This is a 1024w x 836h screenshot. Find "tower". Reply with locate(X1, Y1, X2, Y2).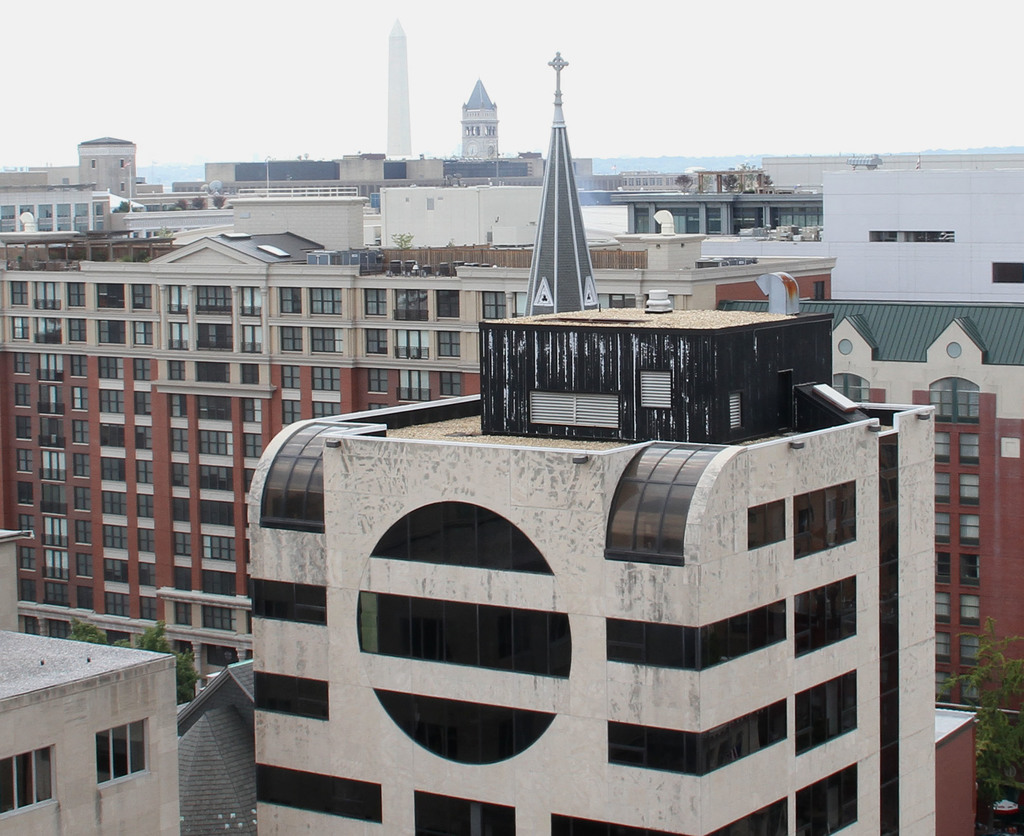
locate(523, 51, 604, 313).
